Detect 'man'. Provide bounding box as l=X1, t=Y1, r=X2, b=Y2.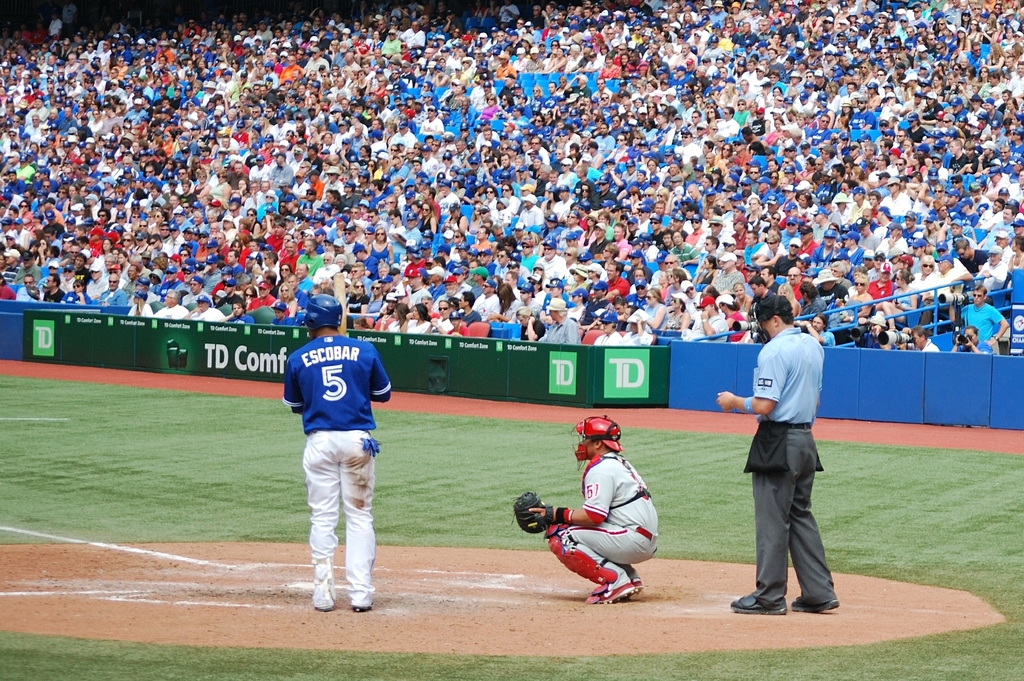
l=58, t=105, r=76, b=136.
